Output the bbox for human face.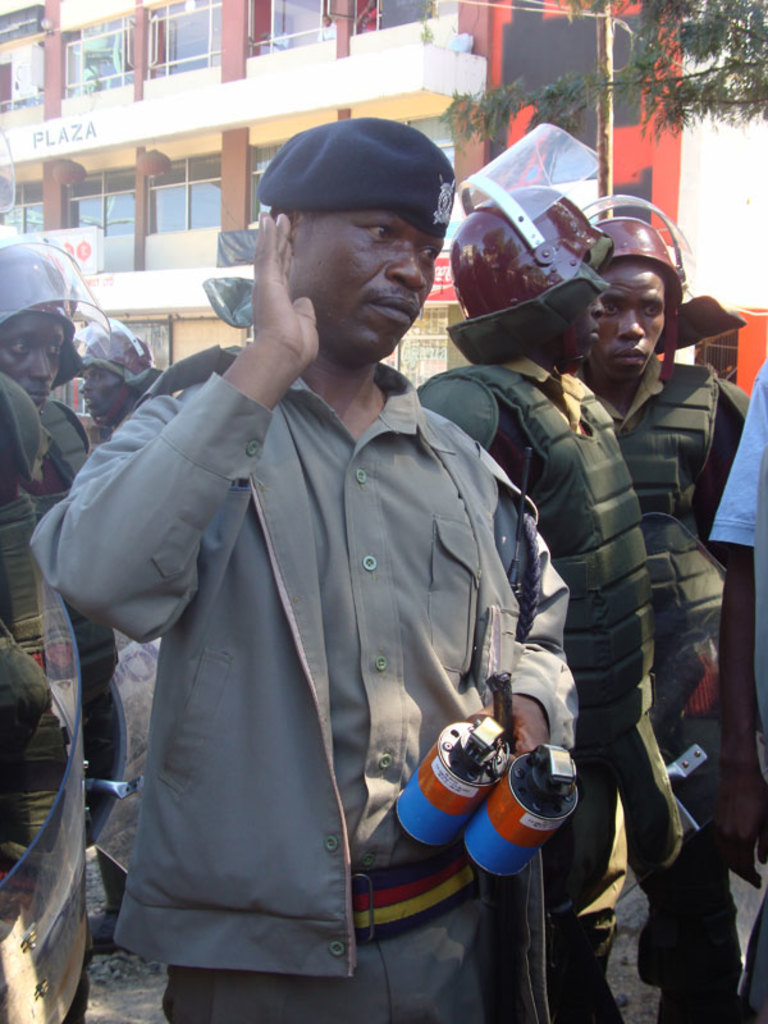
BBox(283, 207, 448, 356).
